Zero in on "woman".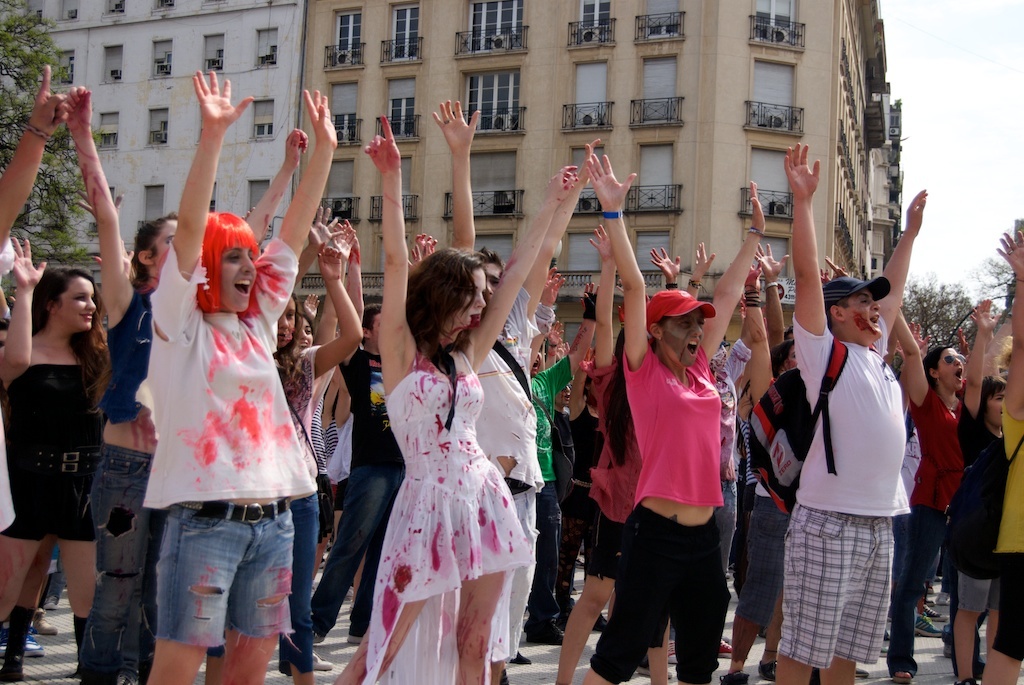
Zeroed in: detection(139, 69, 339, 684).
